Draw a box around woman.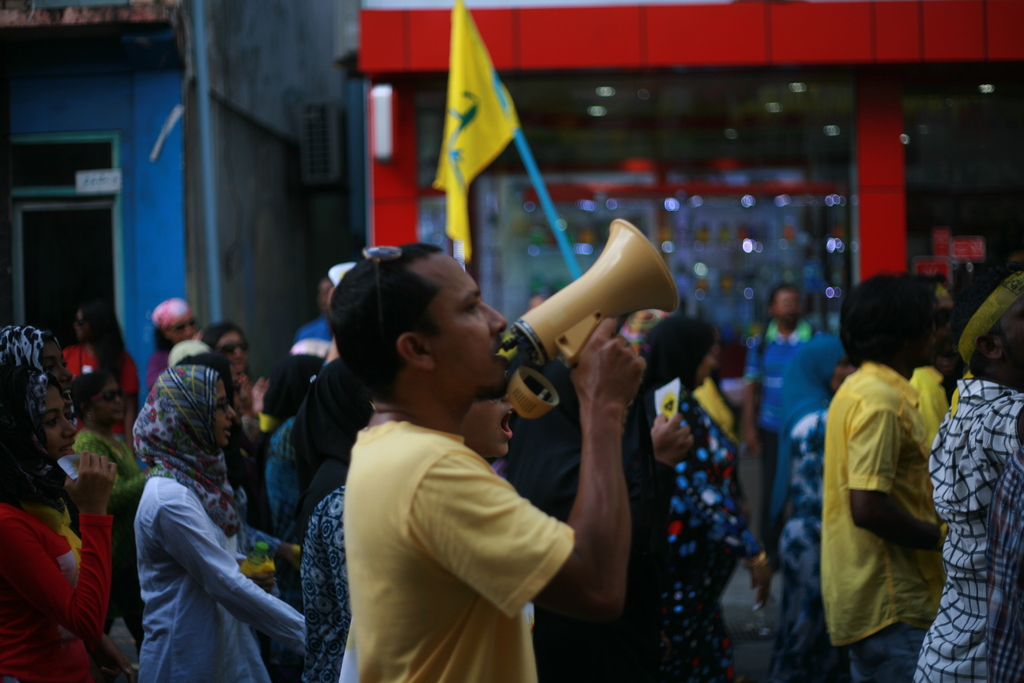
pyautogui.locateOnScreen(765, 333, 856, 682).
